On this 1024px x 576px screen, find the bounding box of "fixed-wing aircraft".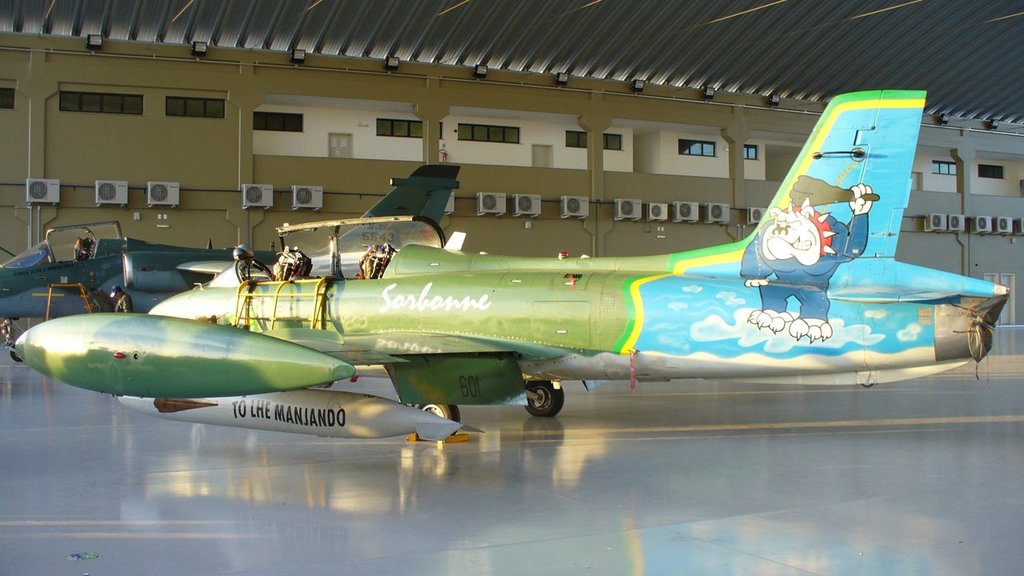
Bounding box: (x1=5, y1=92, x2=1008, y2=450).
